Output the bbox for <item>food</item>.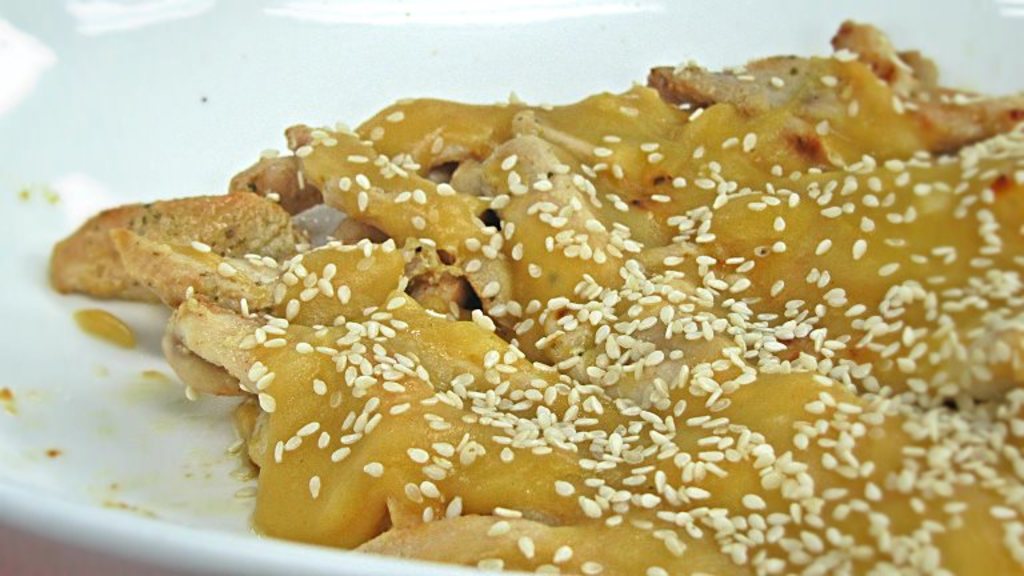
x1=53 y1=13 x2=1023 y2=575.
